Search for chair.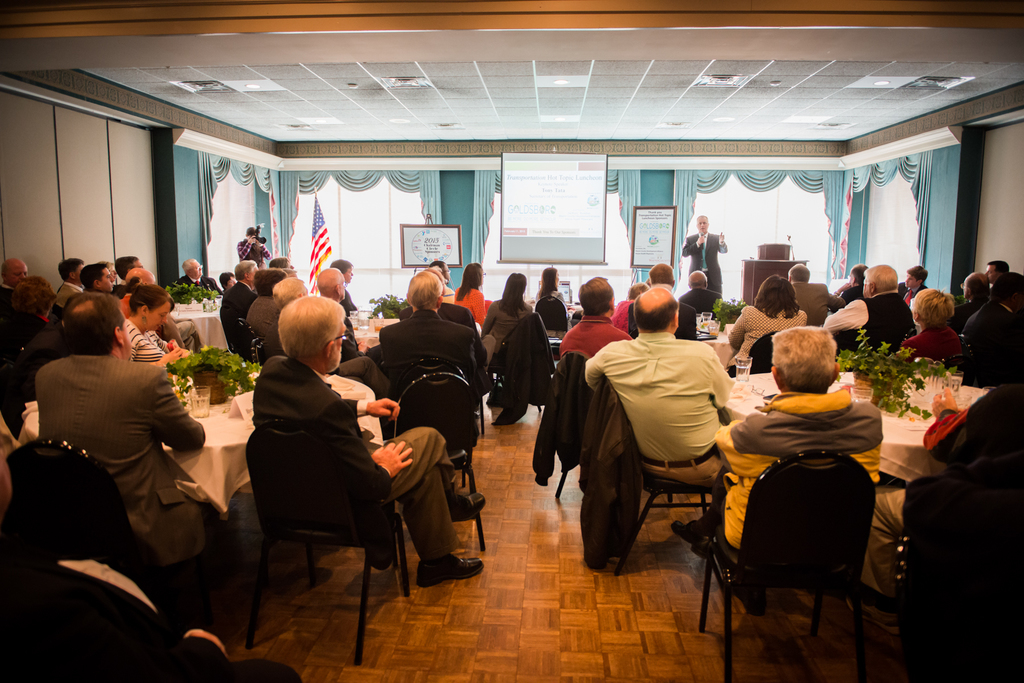
Found at BBox(598, 367, 726, 569).
